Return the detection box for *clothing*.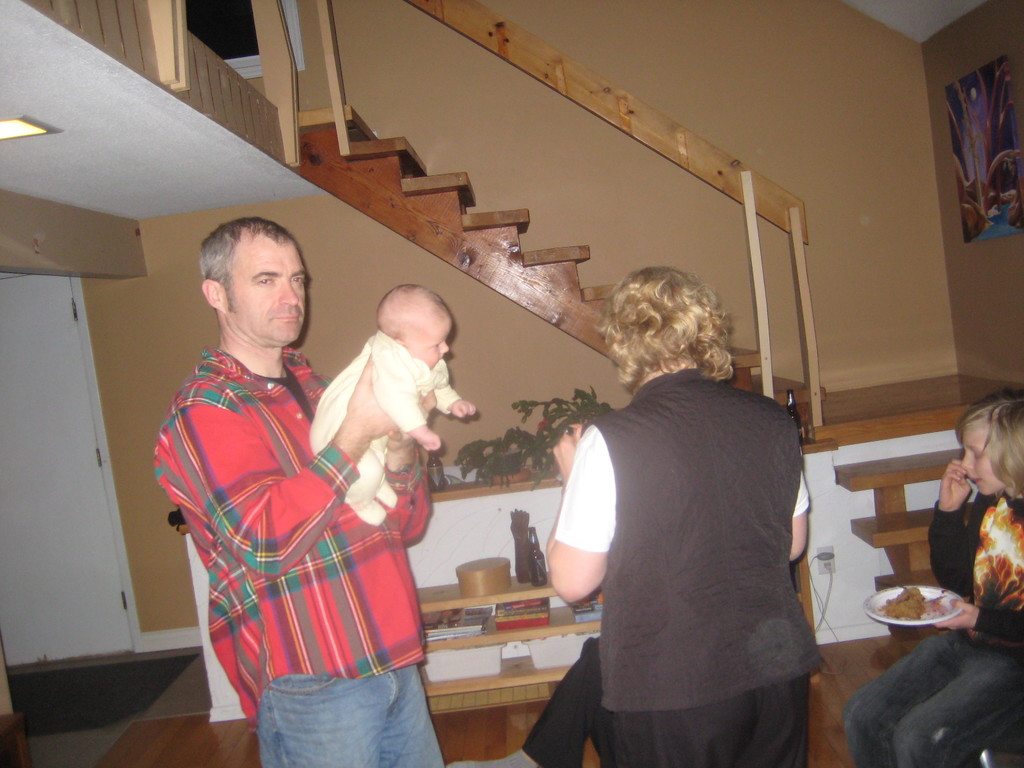
pyautogui.locateOnScreen(161, 308, 419, 737).
